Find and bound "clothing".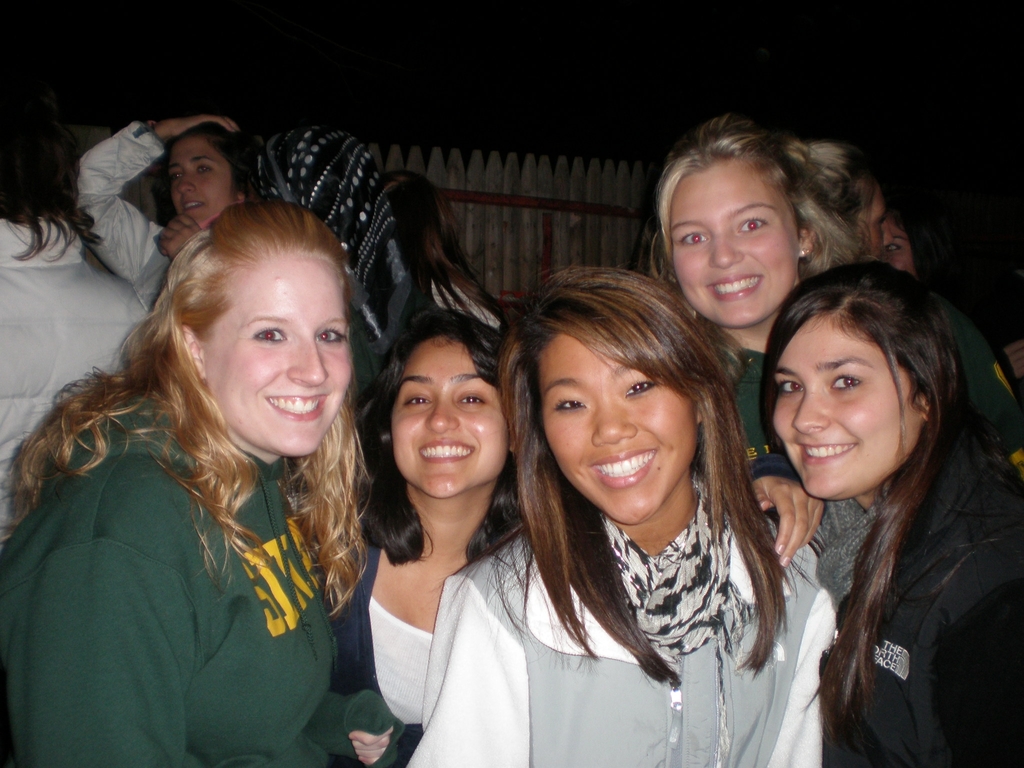
Bound: 0,217,150,542.
